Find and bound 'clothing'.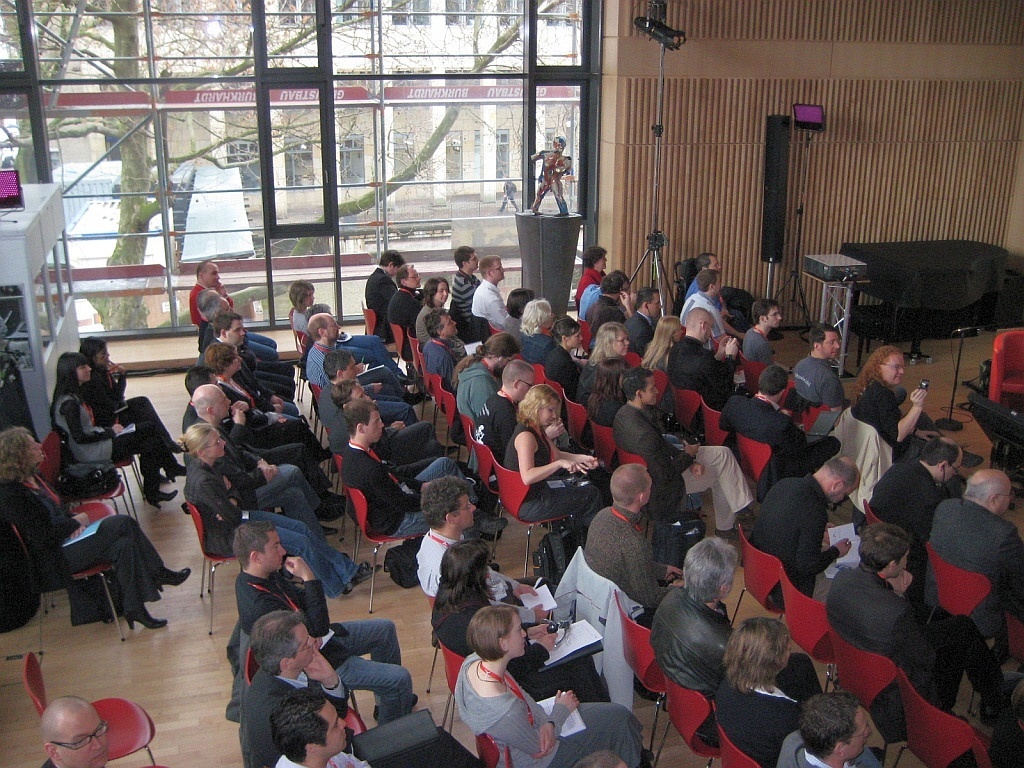
Bound: x1=290 y1=306 x2=393 y2=367.
